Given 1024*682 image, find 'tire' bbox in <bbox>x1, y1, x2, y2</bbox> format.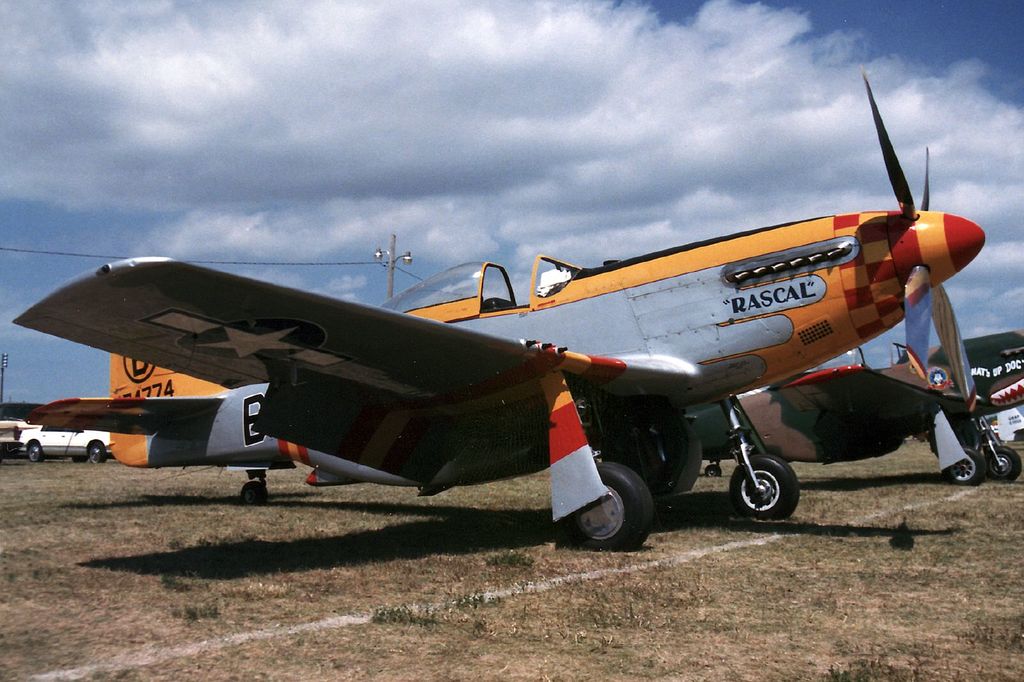
<bbox>978, 443, 1023, 484</bbox>.
